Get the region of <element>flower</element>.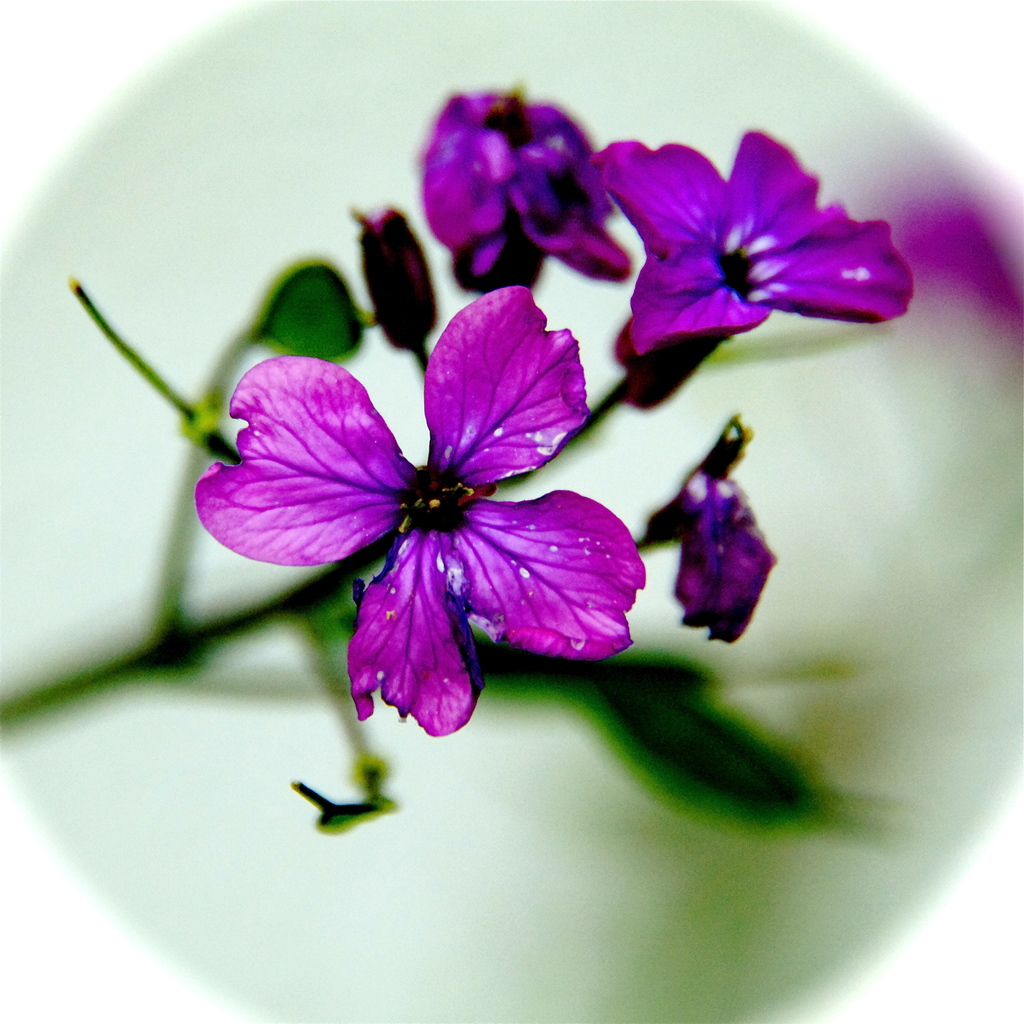
x1=605 y1=129 x2=909 y2=409.
